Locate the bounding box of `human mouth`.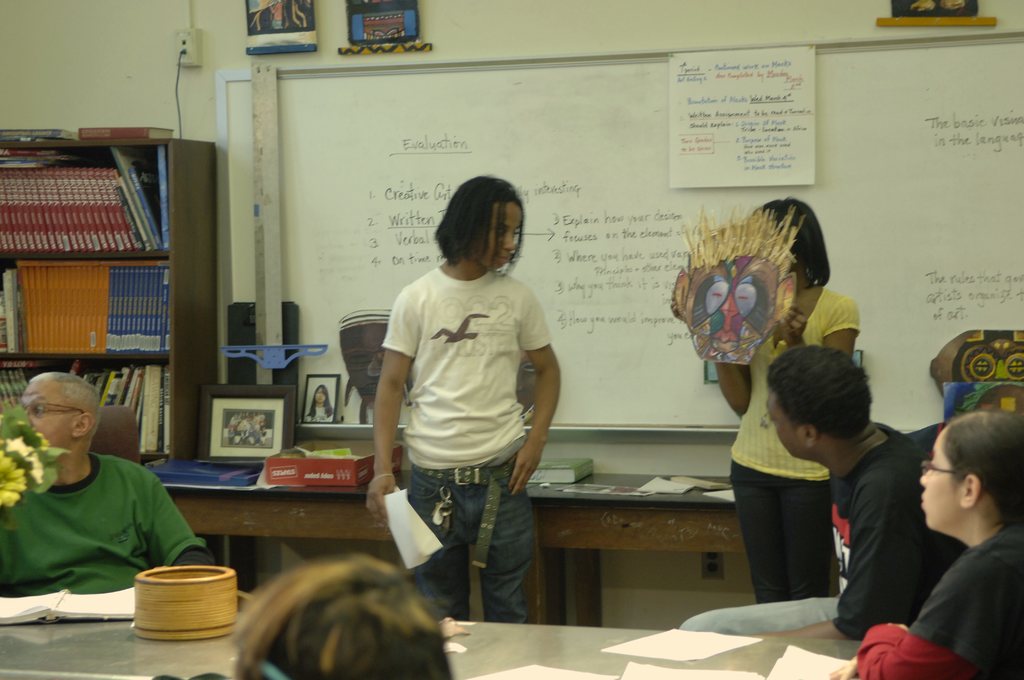
Bounding box: [x1=496, y1=254, x2=505, y2=262].
